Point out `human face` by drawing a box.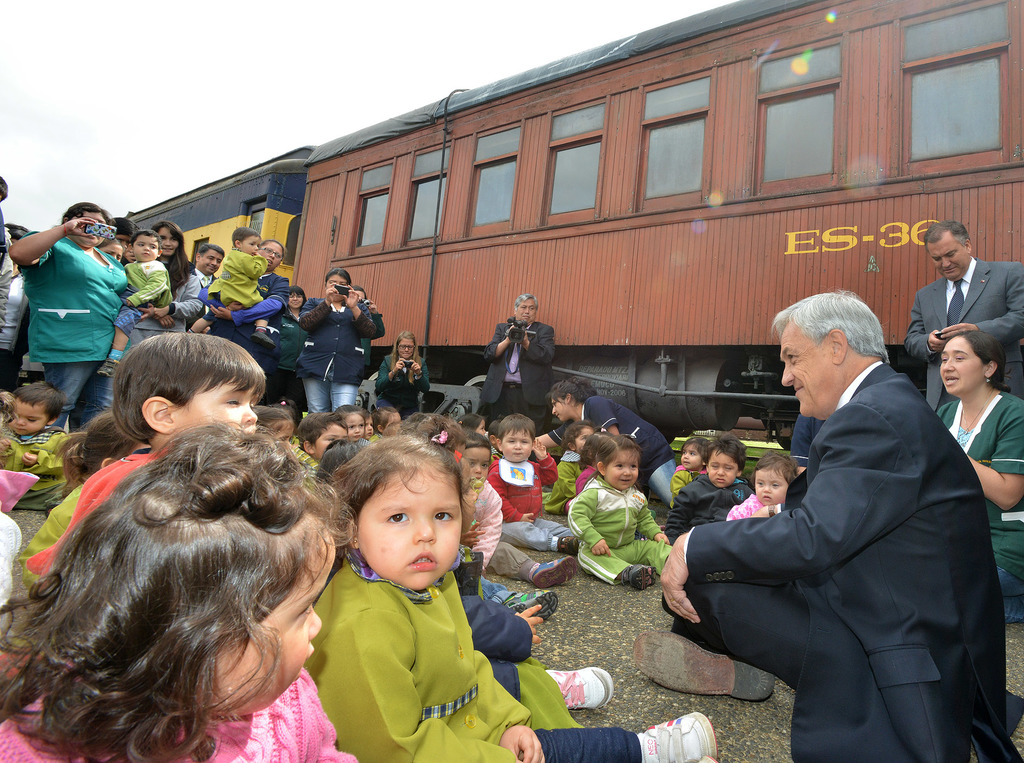
<bbox>504, 431, 531, 462</bbox>.
